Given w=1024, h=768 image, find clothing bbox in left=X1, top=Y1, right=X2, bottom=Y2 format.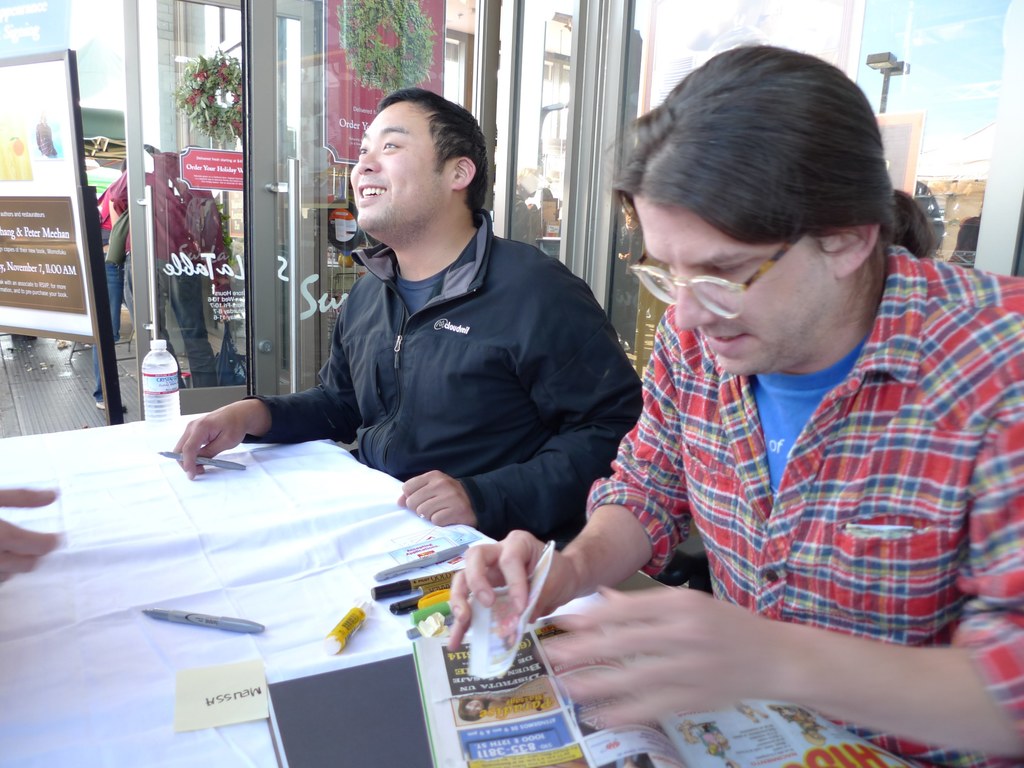
left=258, top=223, right=636, bottom=528.
